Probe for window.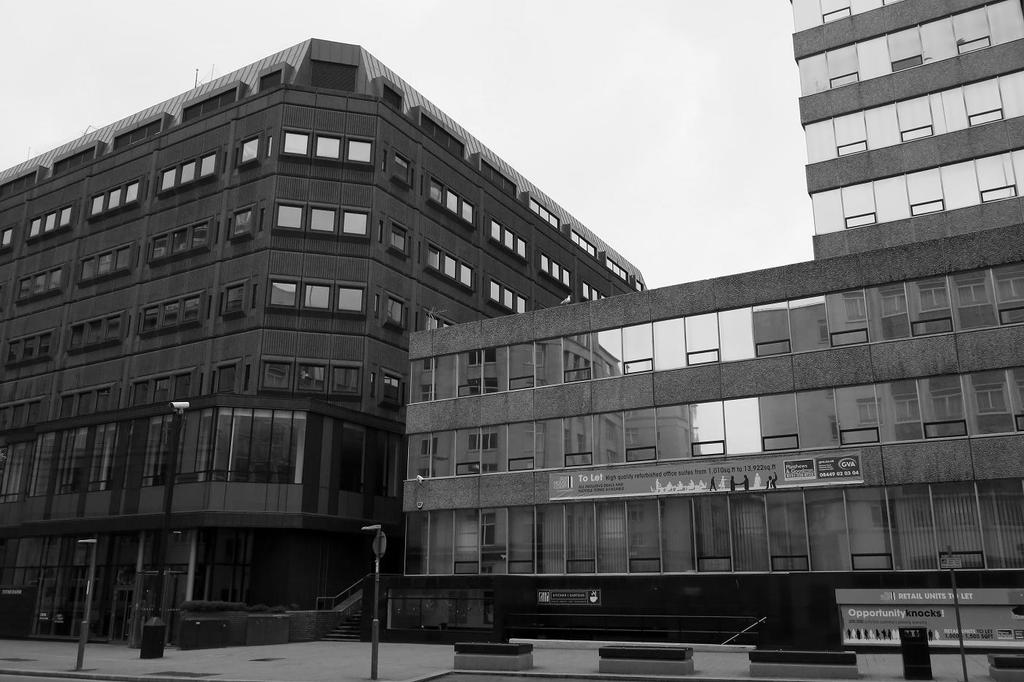
Probe result: bbox=[113, 129, 131, 149].
